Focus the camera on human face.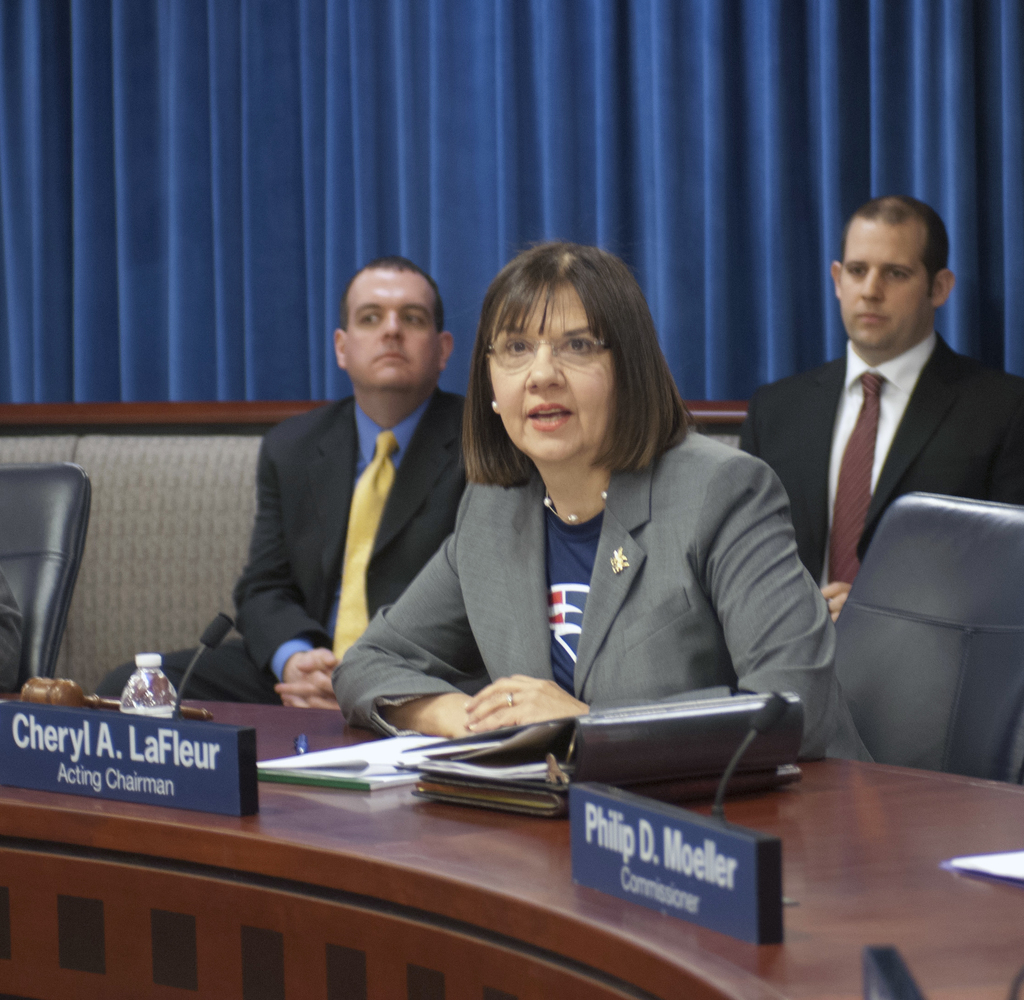
Focus region: region(348, 273, 441, 390).
